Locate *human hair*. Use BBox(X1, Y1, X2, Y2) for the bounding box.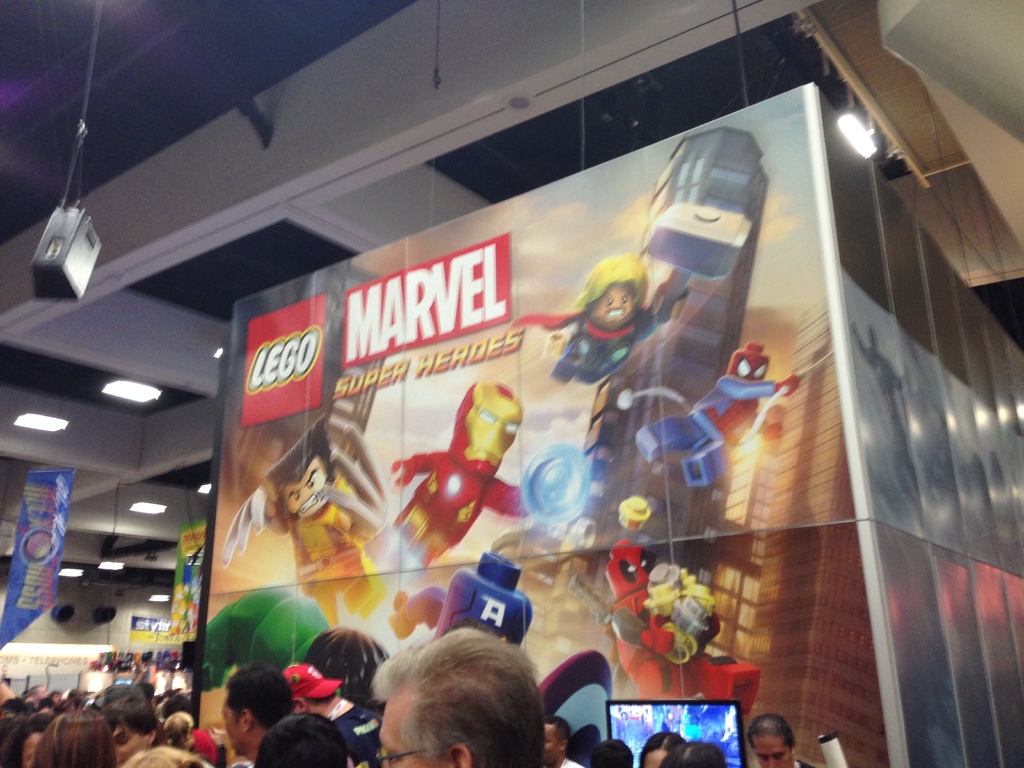
BBox(592, 742, 636, 767).
